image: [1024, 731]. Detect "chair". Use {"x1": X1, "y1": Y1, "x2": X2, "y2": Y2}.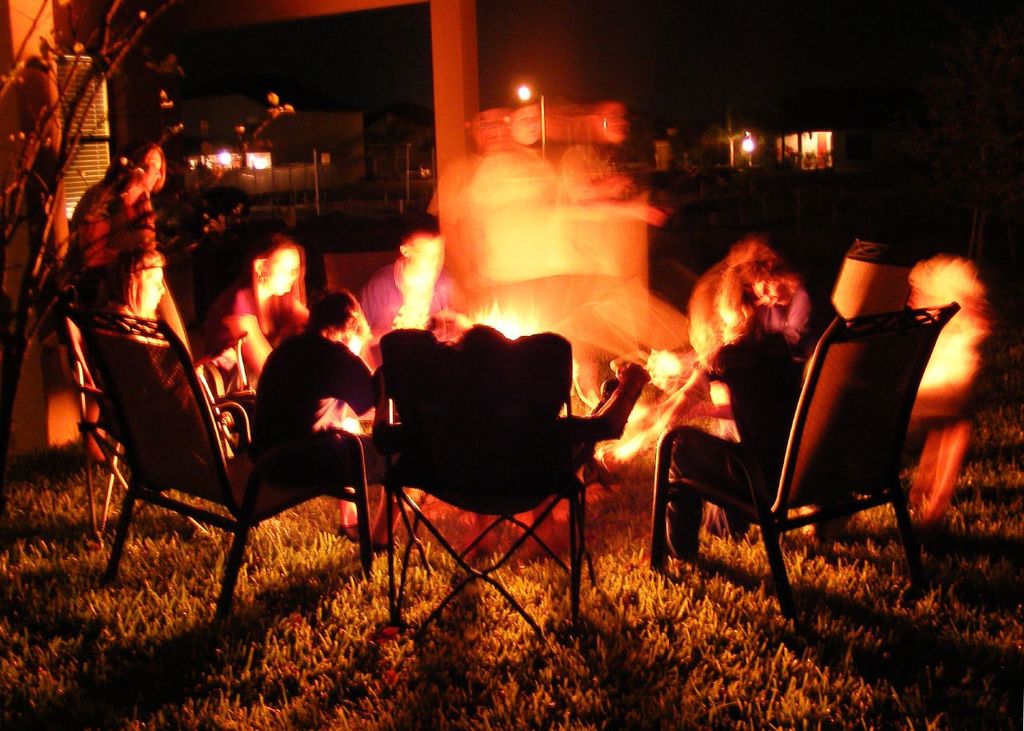
{"x1": 60, "y1": 314, "x2": 377, "y2": 637}.
